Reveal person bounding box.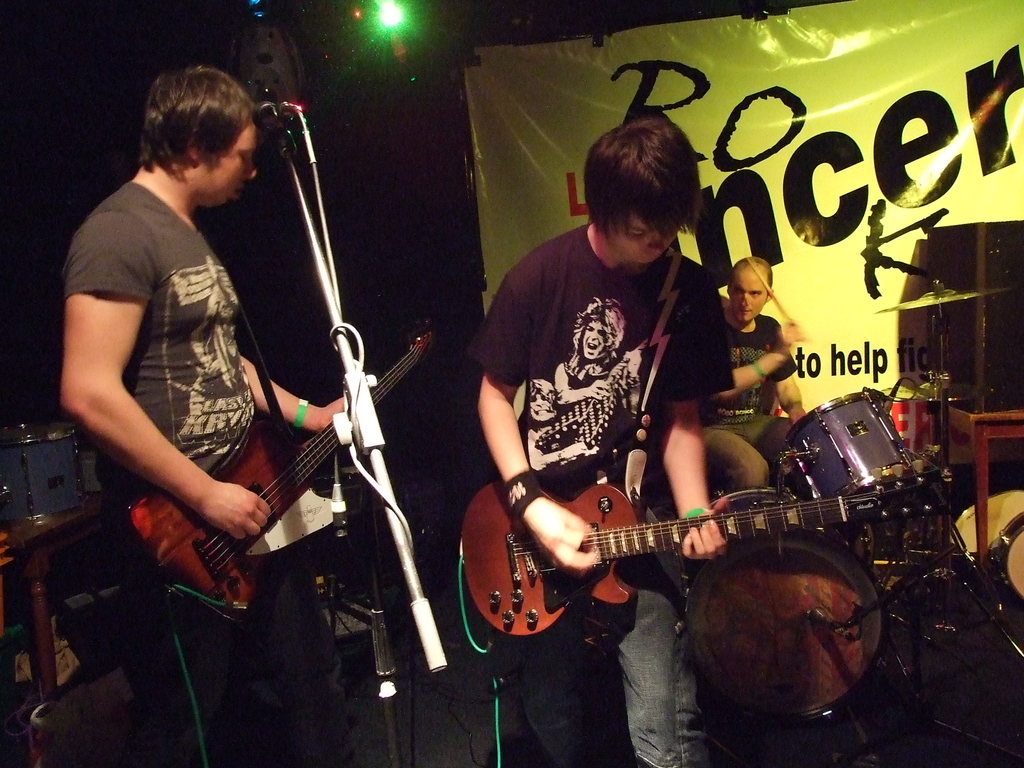
Revealed: 475 111 737 767.
